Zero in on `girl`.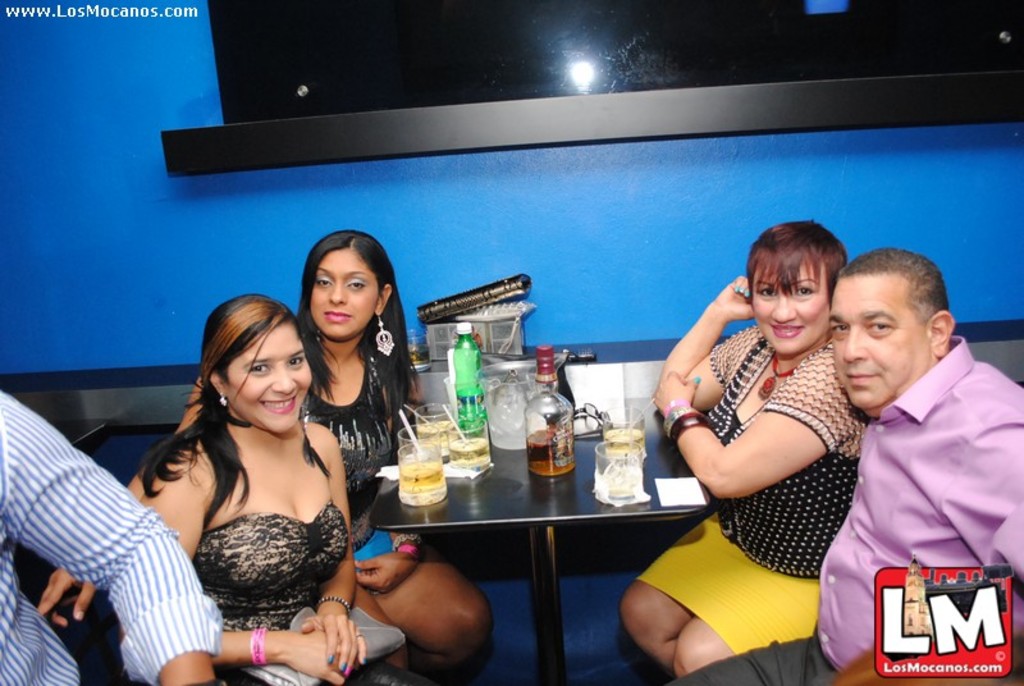
Zeroed in: (37, 227, 490, 685).
